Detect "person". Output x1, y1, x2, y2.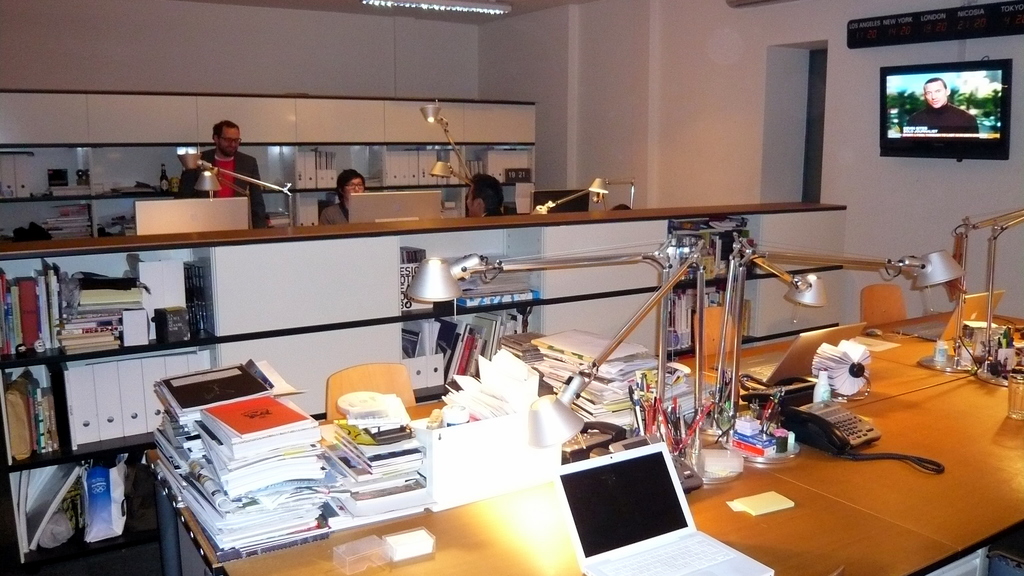
183, 121, 252, 214.
